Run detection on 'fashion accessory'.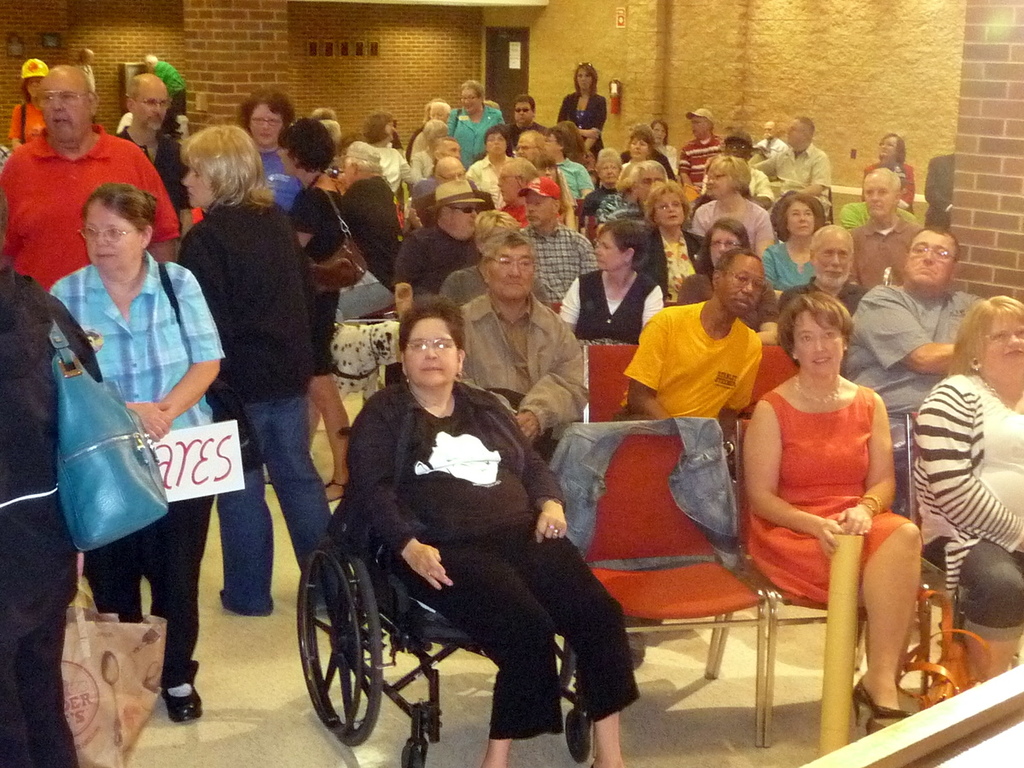
Result: BBox(300, 188, 373, 294).
